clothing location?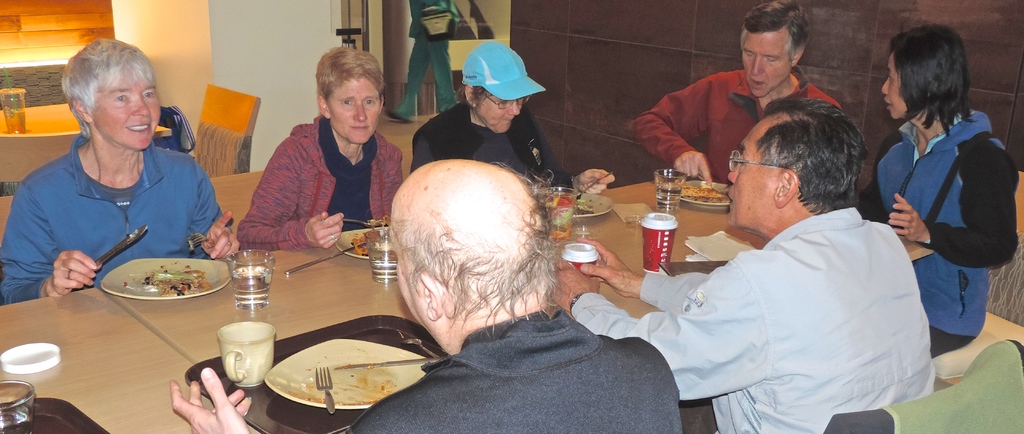
locate(624, 59, 838, 185)
